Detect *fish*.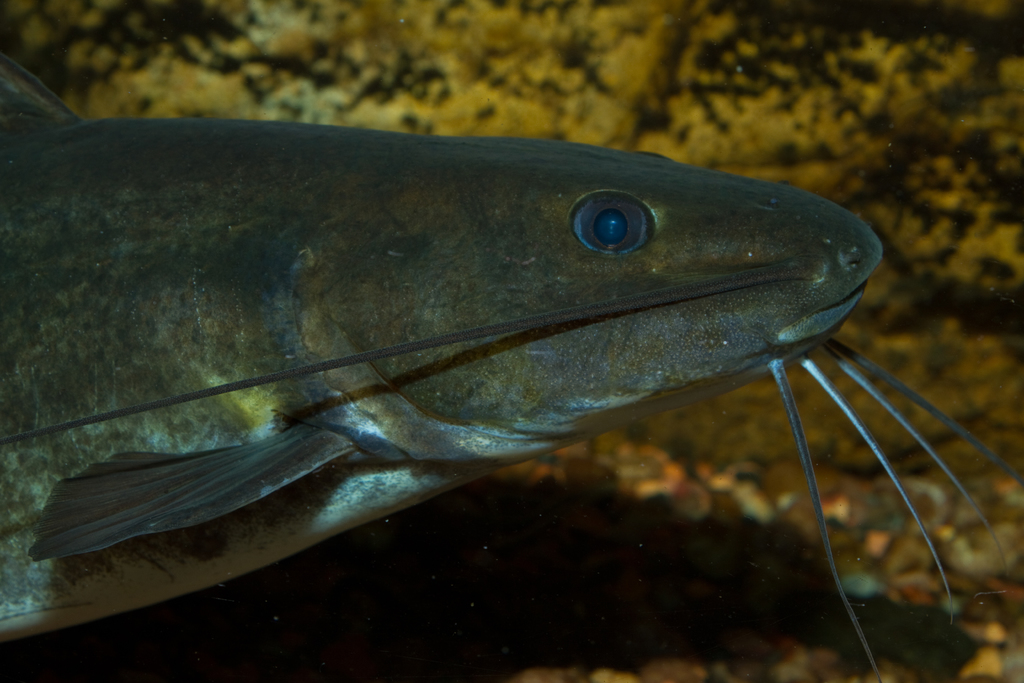
Detected at (15,85,841,645).
